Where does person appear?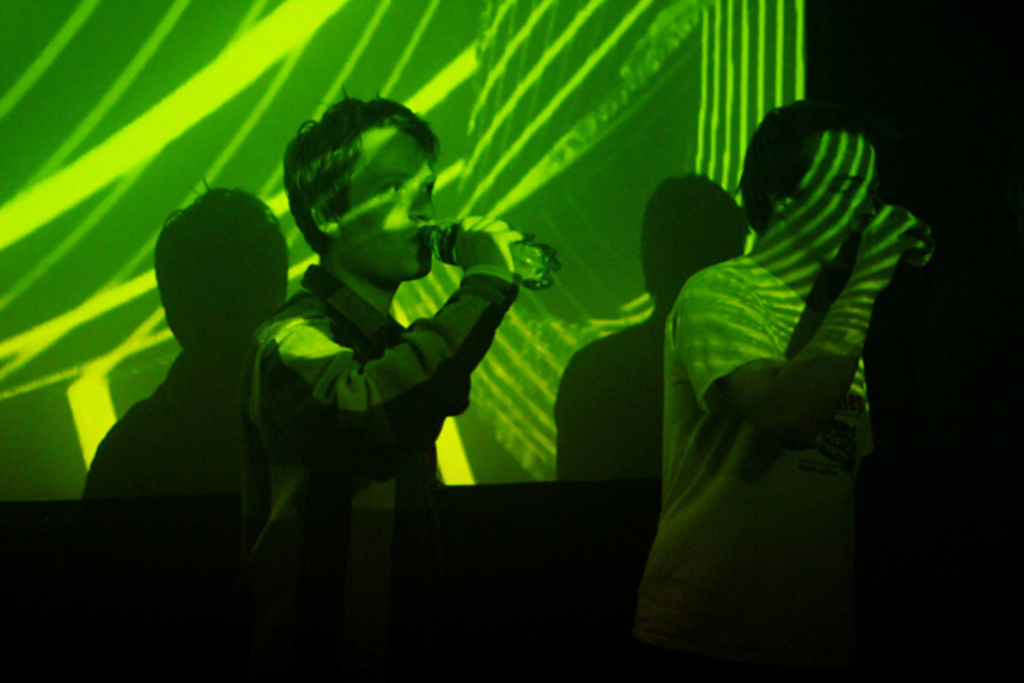
Appears at [239, 85, 536, 681].
